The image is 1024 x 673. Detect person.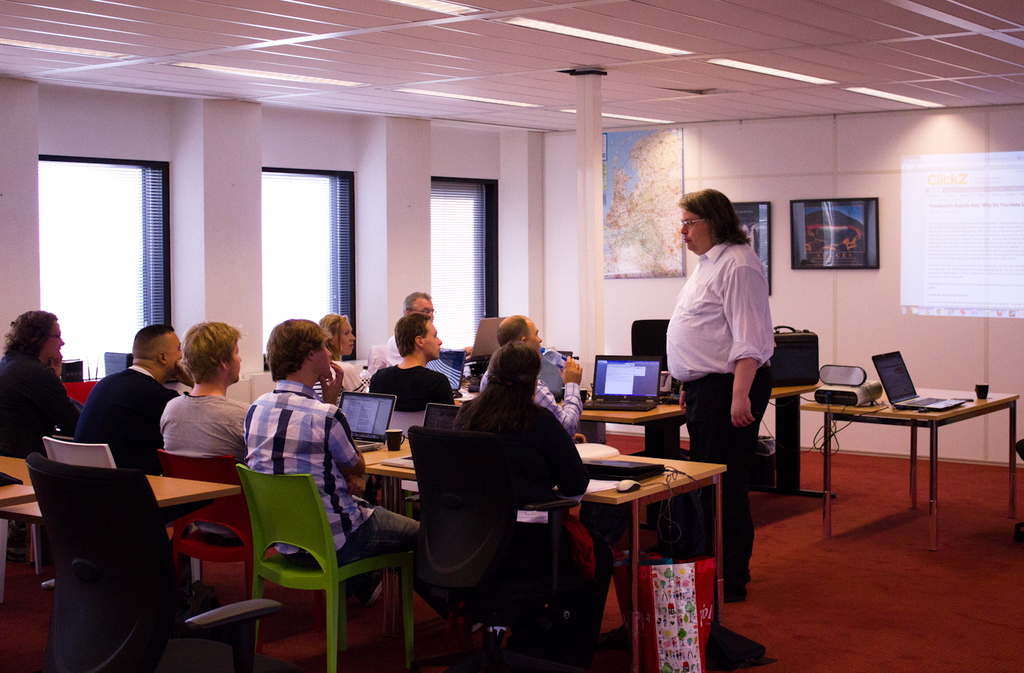
Detection: [370,311,454,410].
